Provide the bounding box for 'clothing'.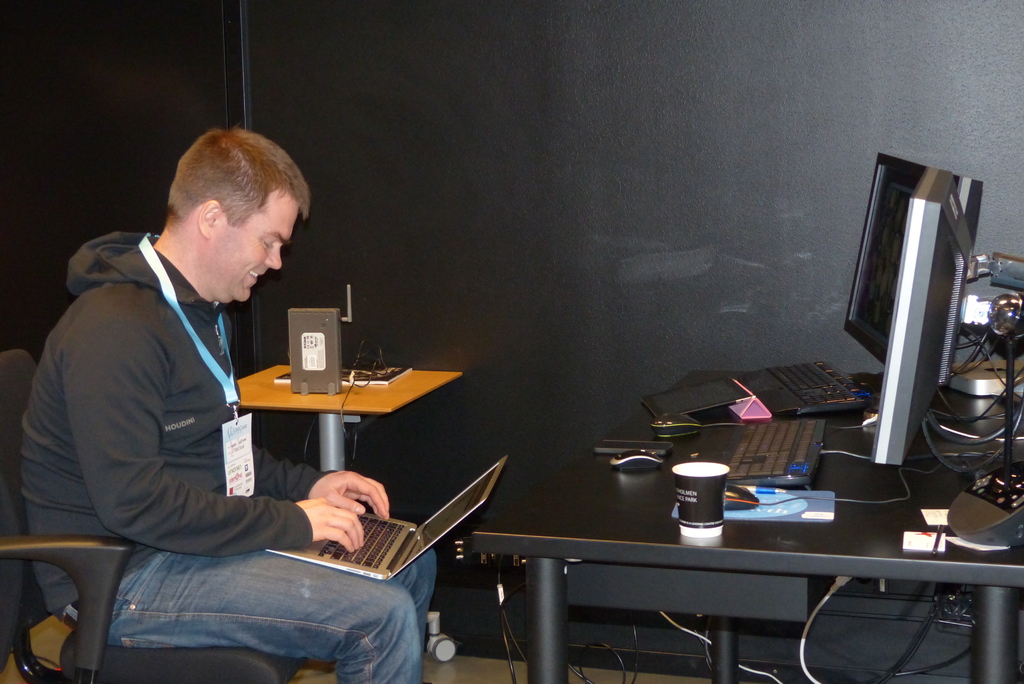
[left=26, top=236, right=410, bottom=640].
